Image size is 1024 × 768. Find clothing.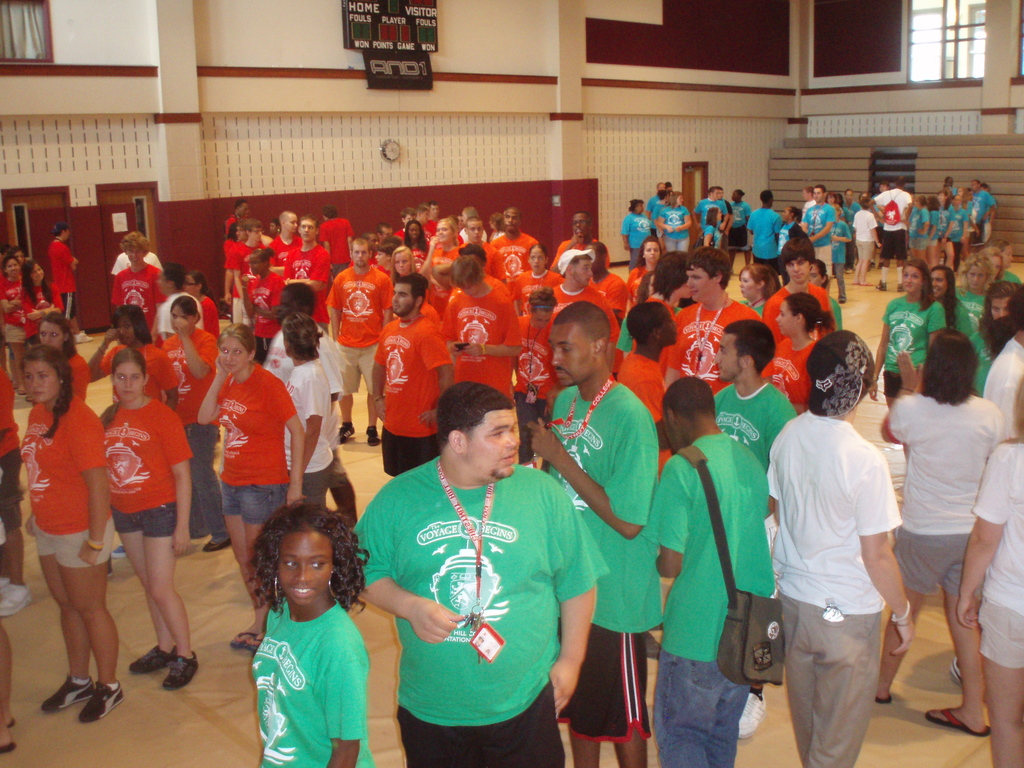
BBox(256, 323, 351, 394).
